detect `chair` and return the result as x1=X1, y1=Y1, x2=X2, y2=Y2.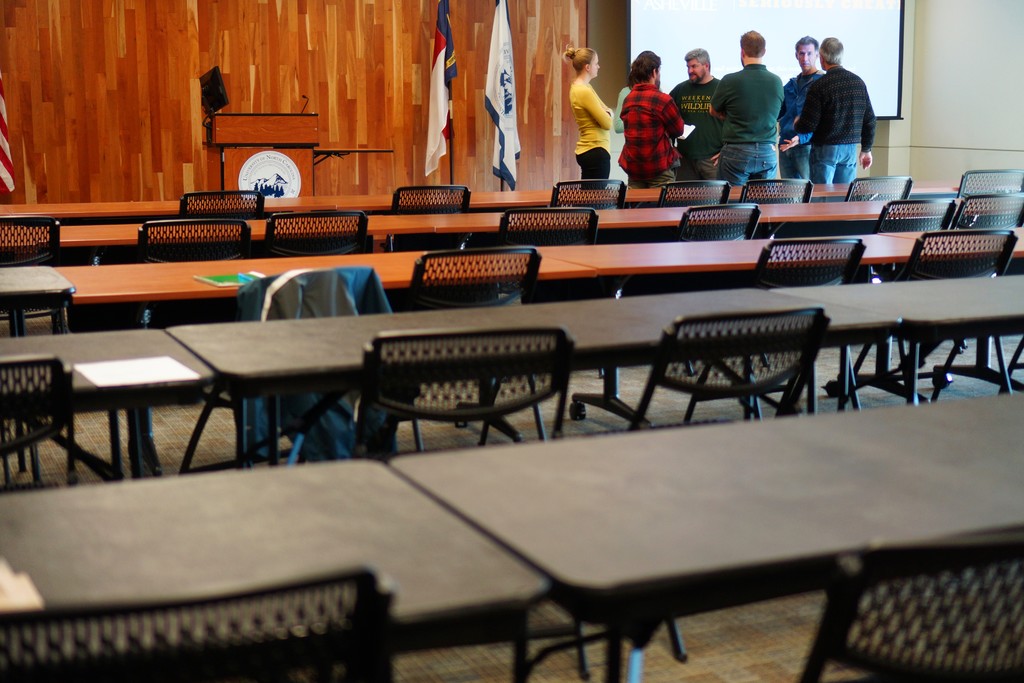
x1=0, y1=559, x2=400, y2=682.
